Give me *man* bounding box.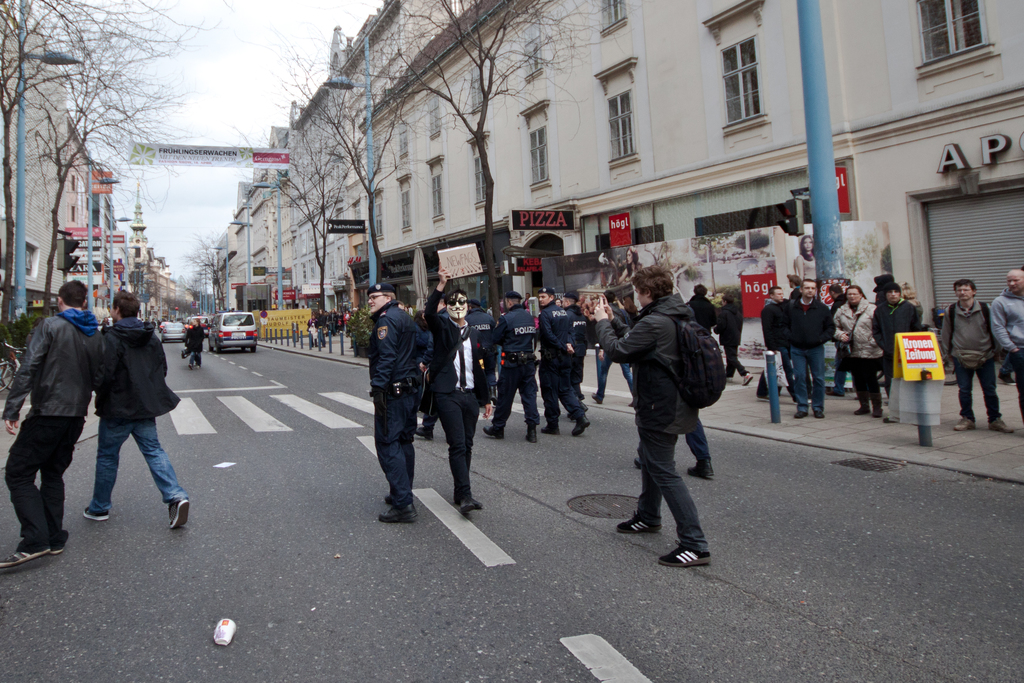
<box>601,261,738,574</box>.
